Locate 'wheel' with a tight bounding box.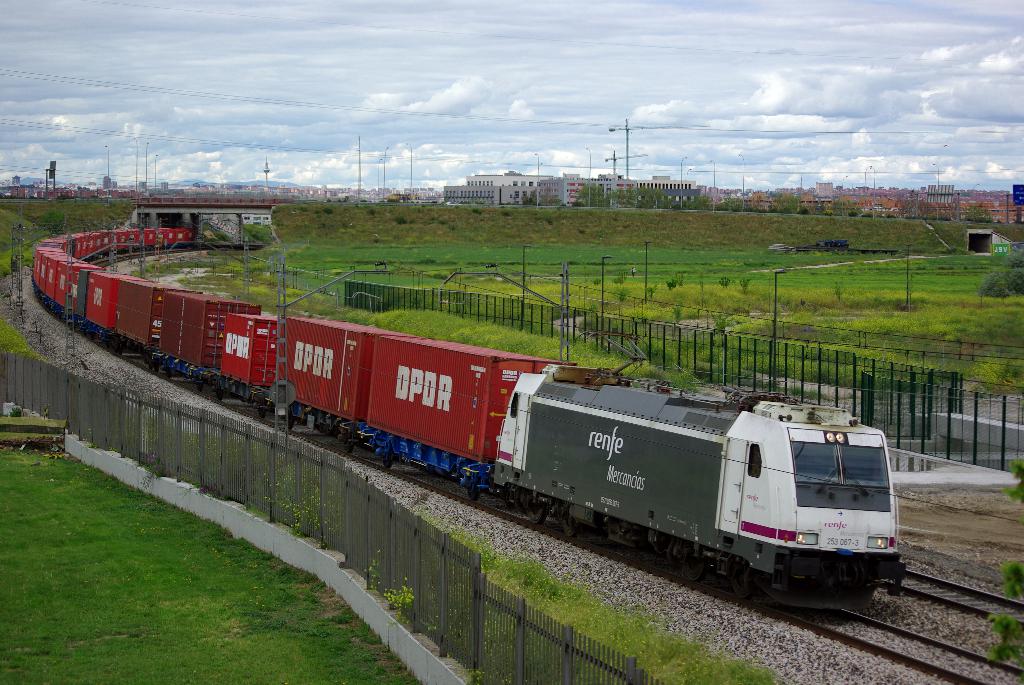
Rect(532, 508, 550, 524).
